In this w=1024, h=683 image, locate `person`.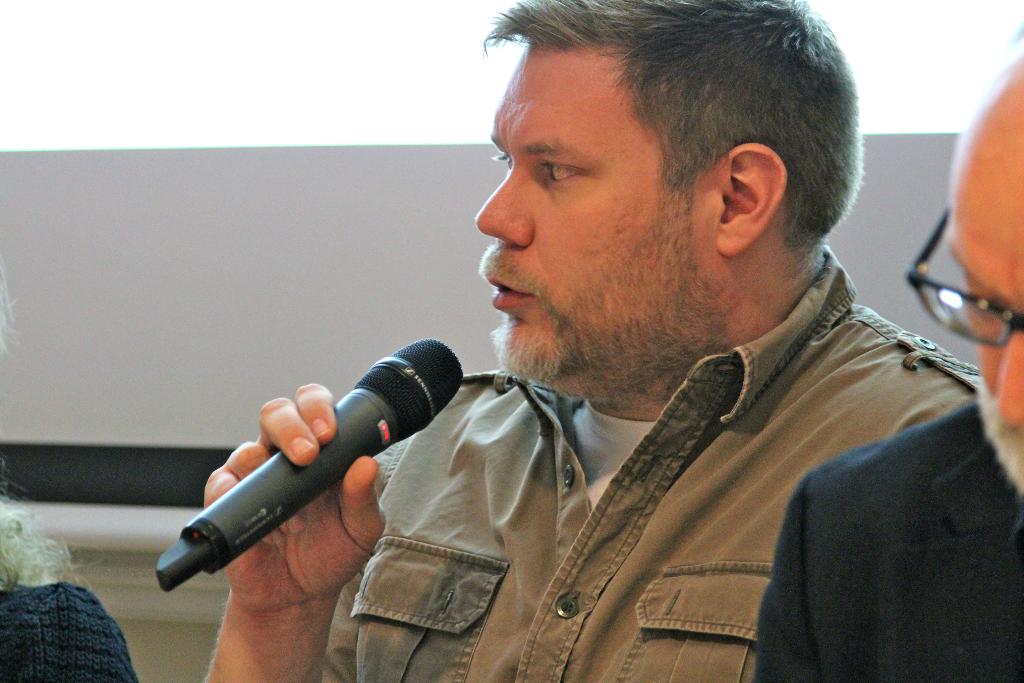
Bounding box: [left=193, top=37, right=966, bottom=682].
